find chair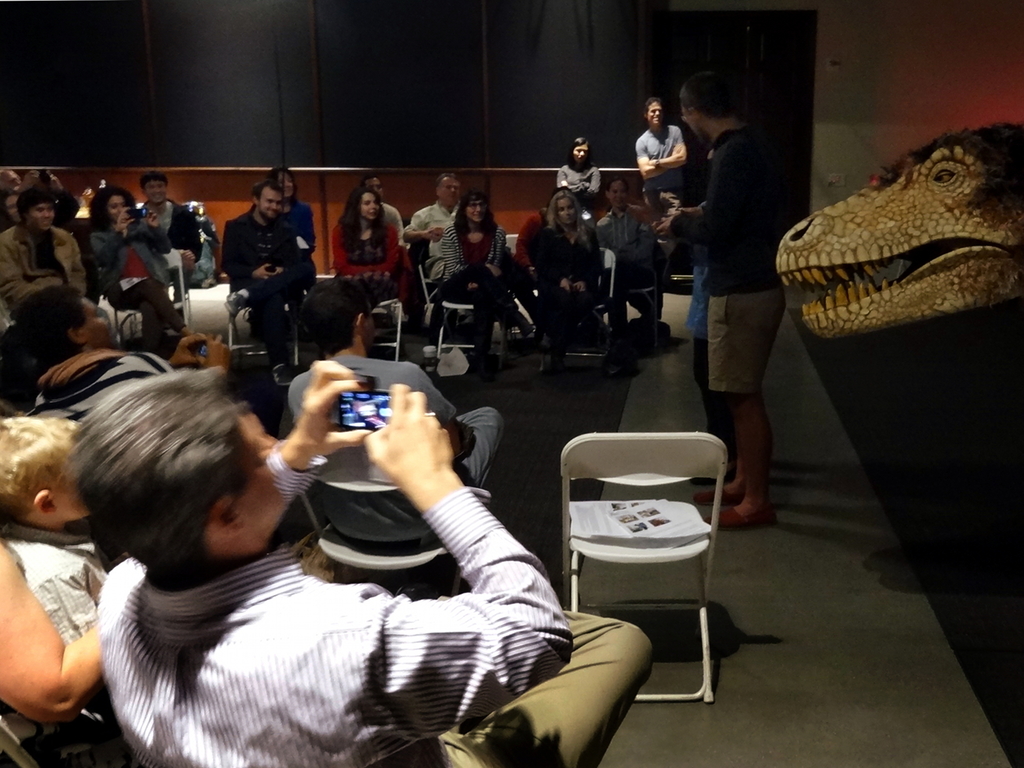
rect(597, 248, 618, 310)
